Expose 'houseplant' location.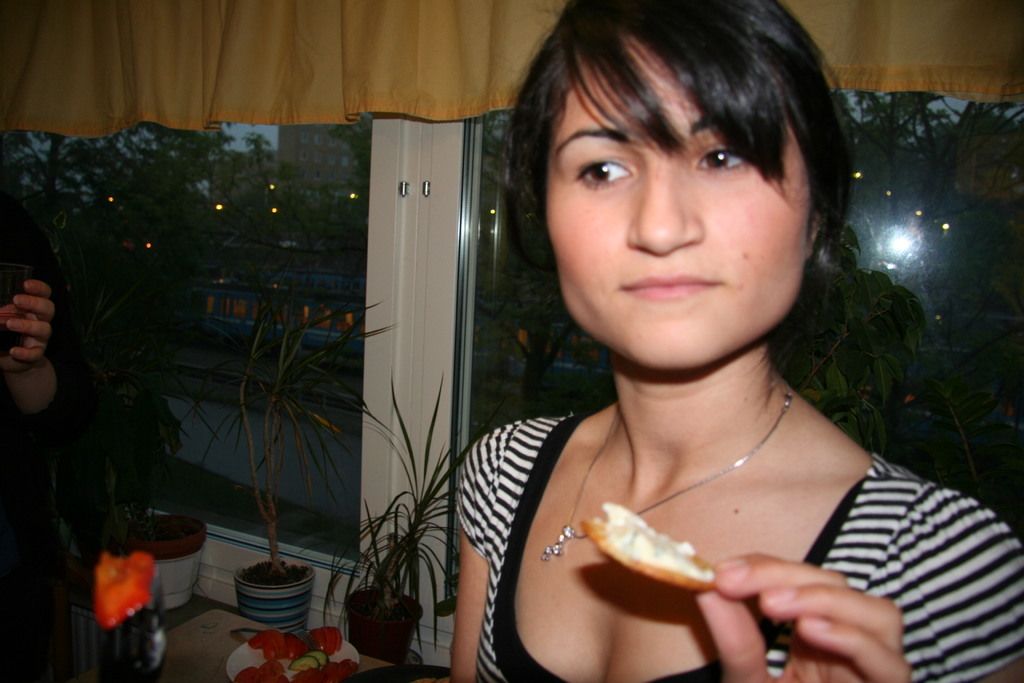
Exposed at pyautogui.locateOnScreen(319, 384, 480, 671).
